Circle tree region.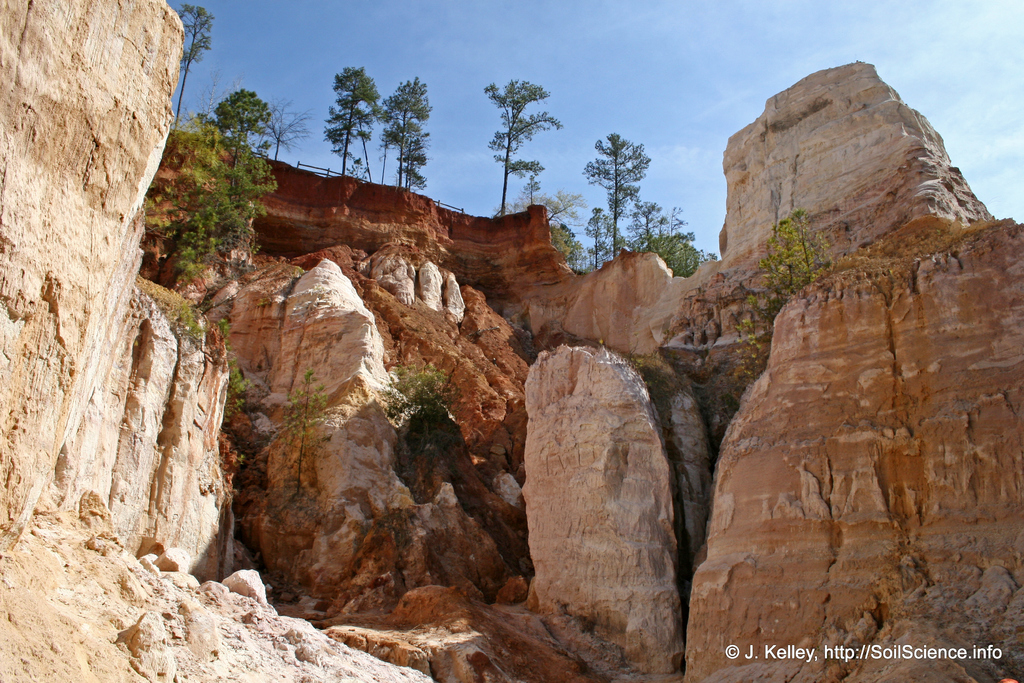
Region: [173,75,289,295].
